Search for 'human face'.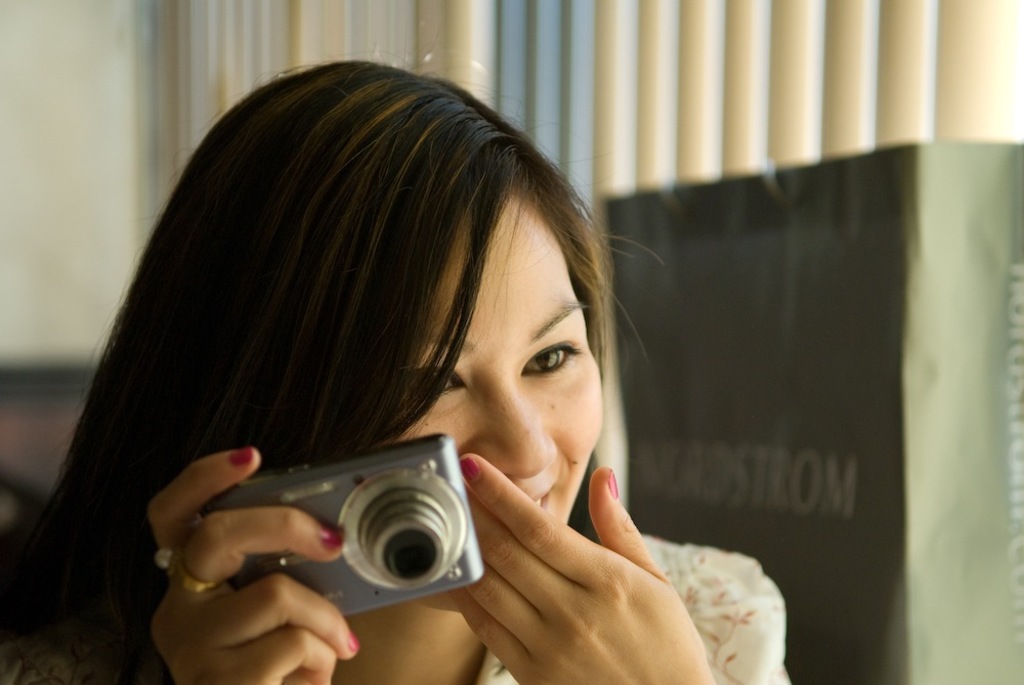
Found at locate(392, 191, 606, 527).
